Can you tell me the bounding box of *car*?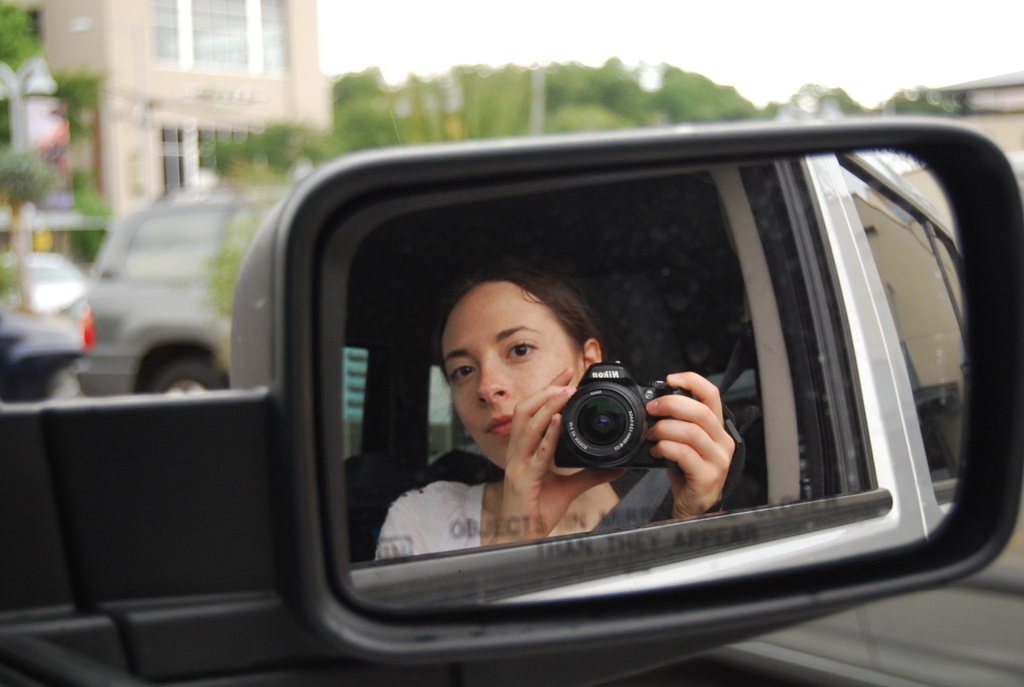
[left=162, top=70, right=1023, bottom=686].
